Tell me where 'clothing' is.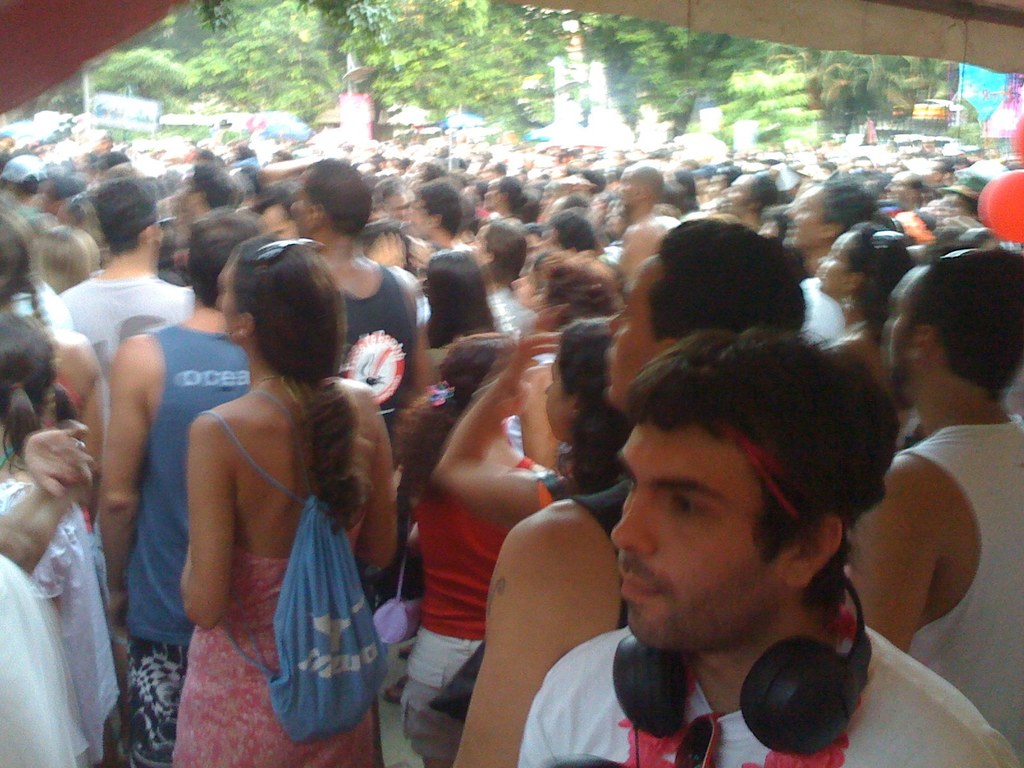
'clothing' is at locate(127, 324, 261, 767).
